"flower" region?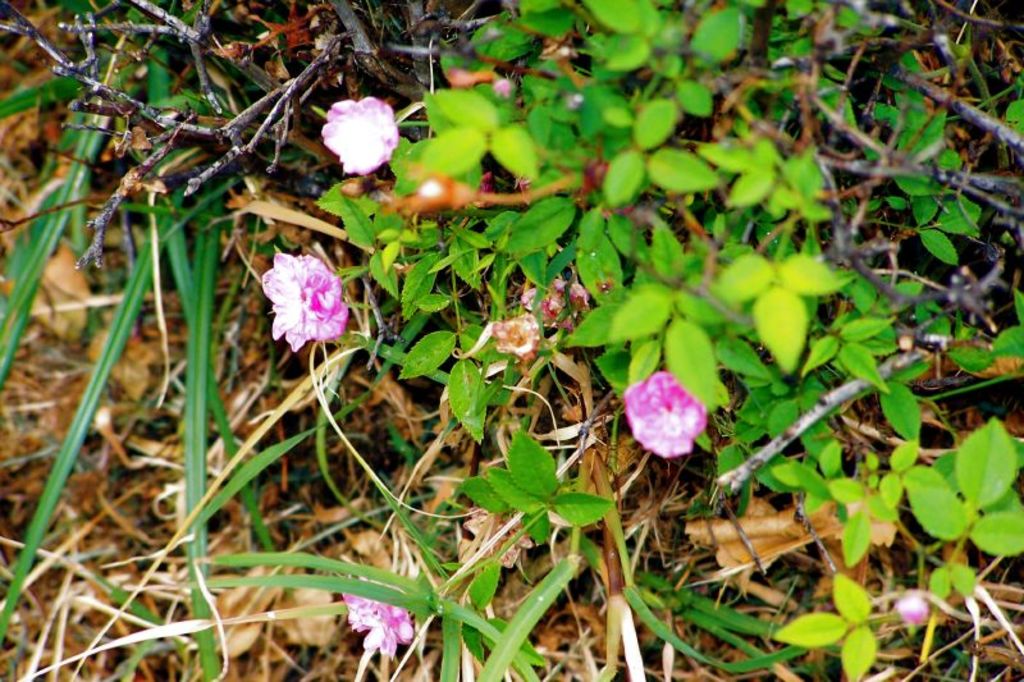
bbox=(324, 100, 403, 173)
